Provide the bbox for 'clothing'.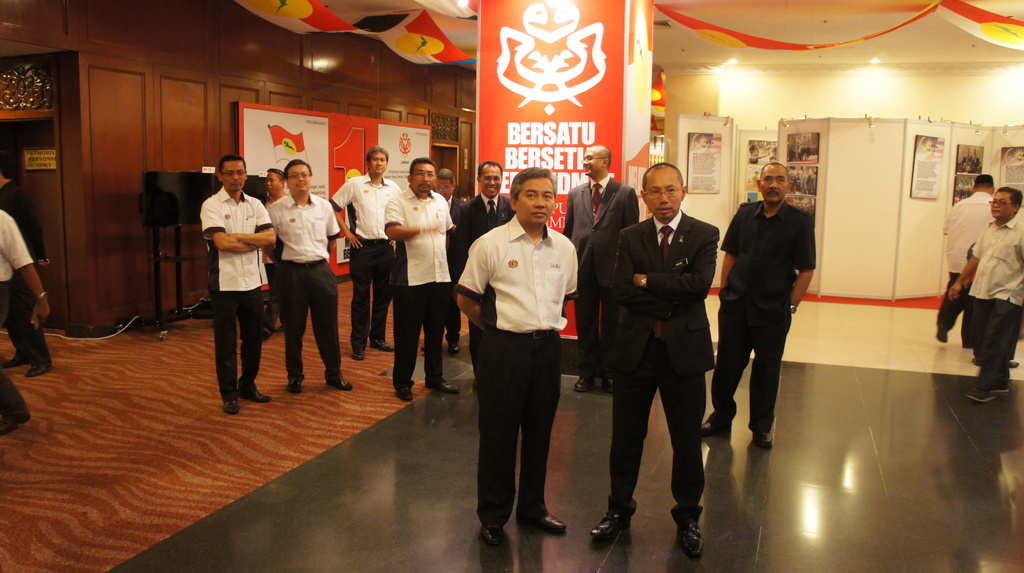
box(451, 186, 521, 359).
